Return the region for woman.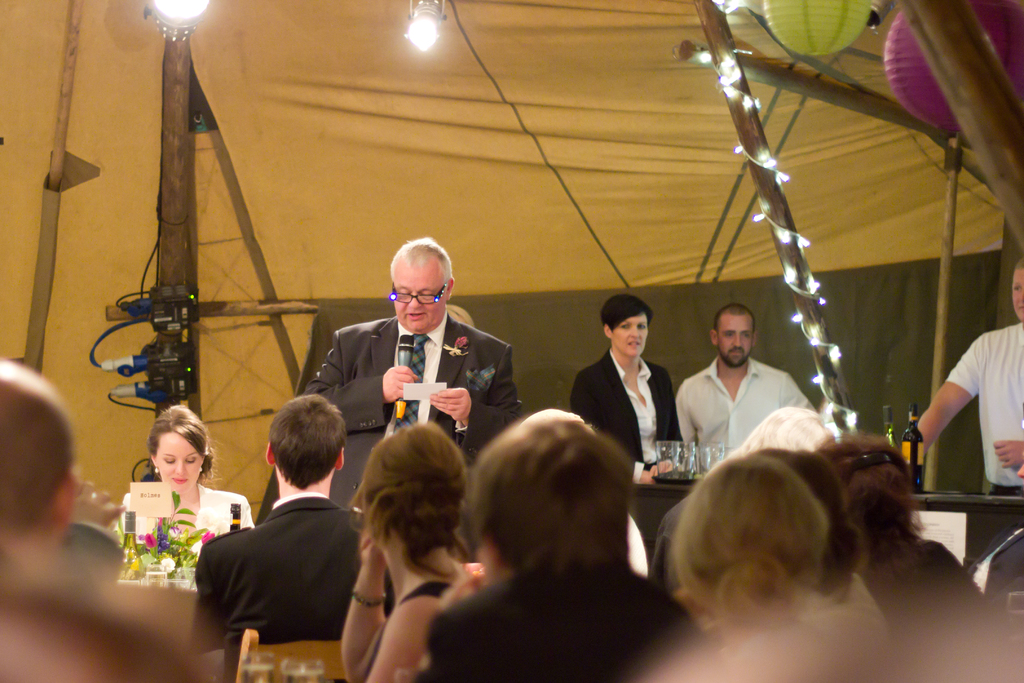
[341,426,486,682].
